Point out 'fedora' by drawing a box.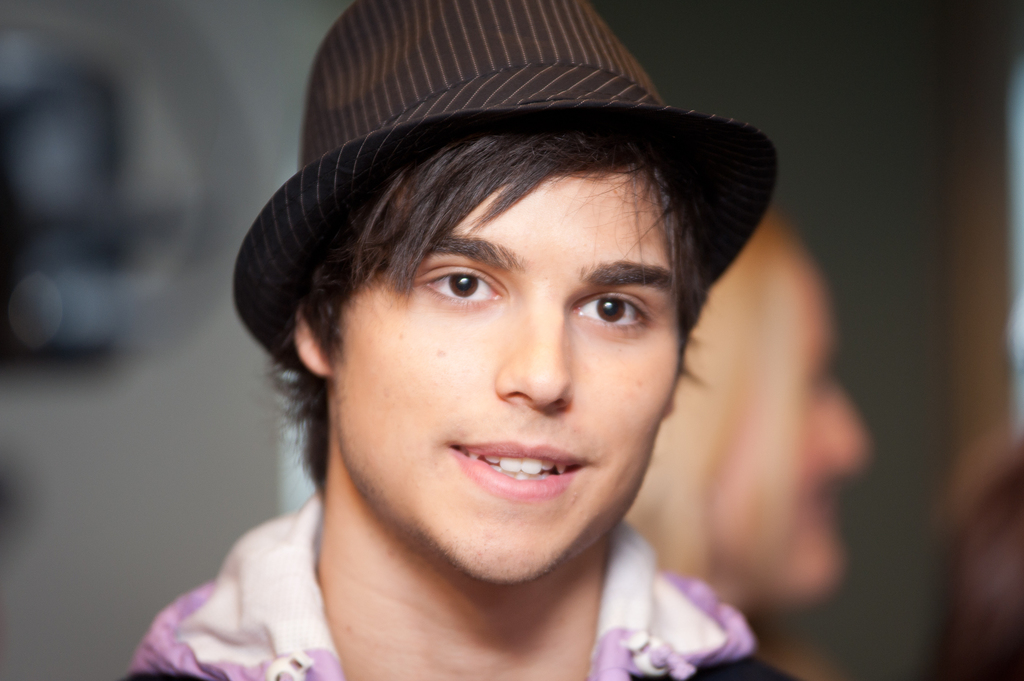
[left=232, top=0, right=779, bottom=374].
